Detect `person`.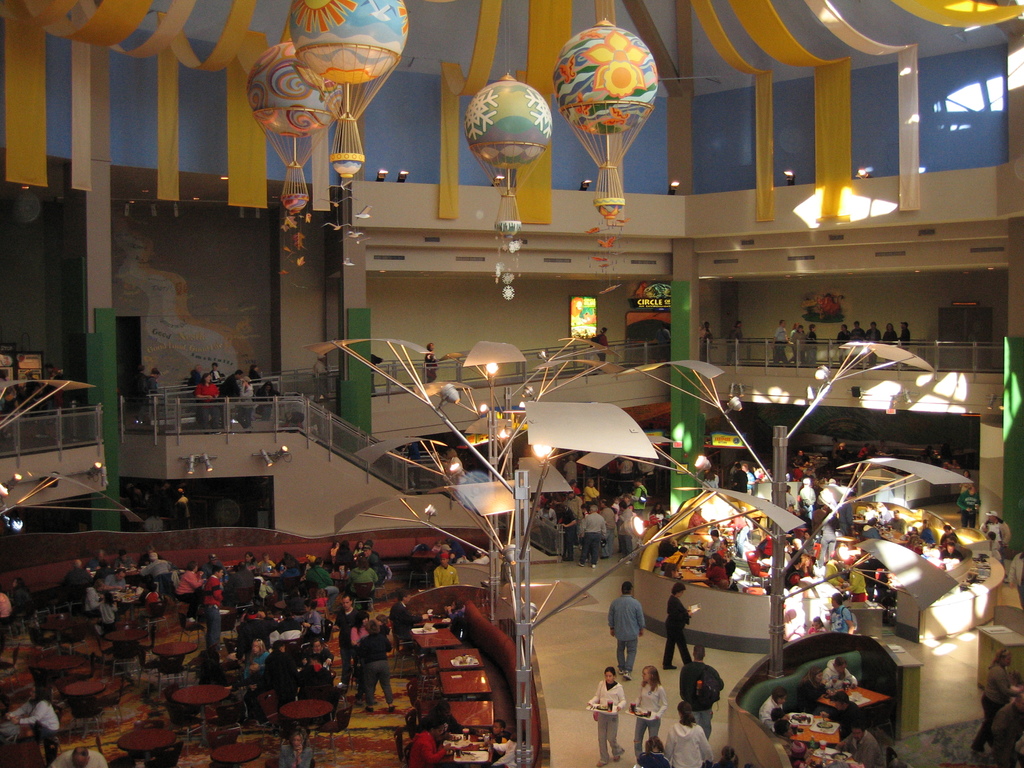
Detected at detection(824, 693, 863, 742).
